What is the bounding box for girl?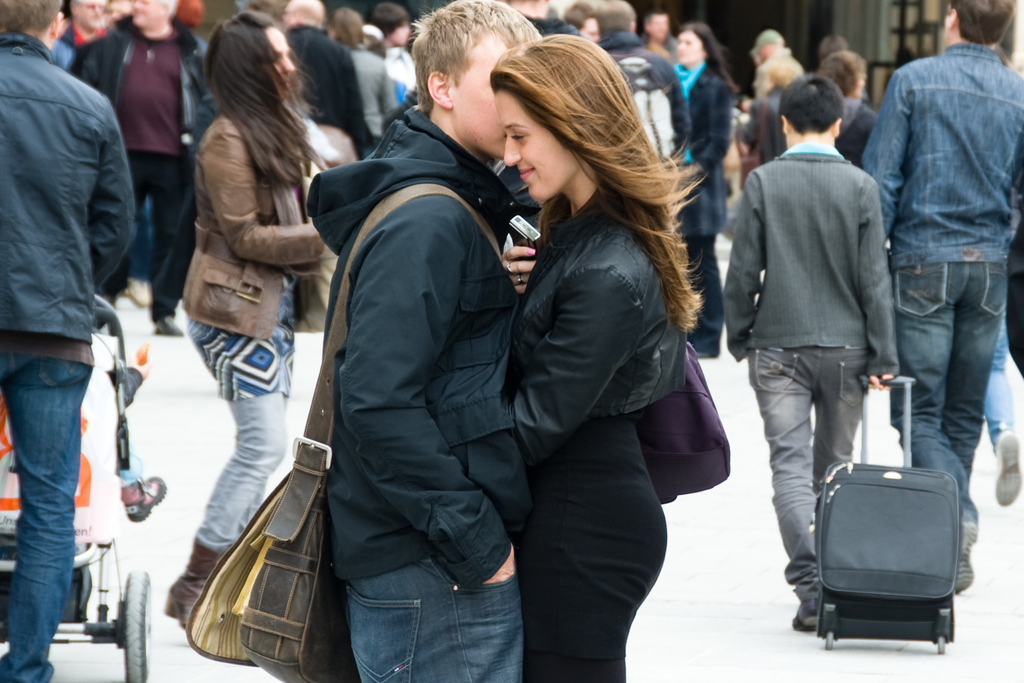
(x1=491, y1=35, x2=710, y2=682).
